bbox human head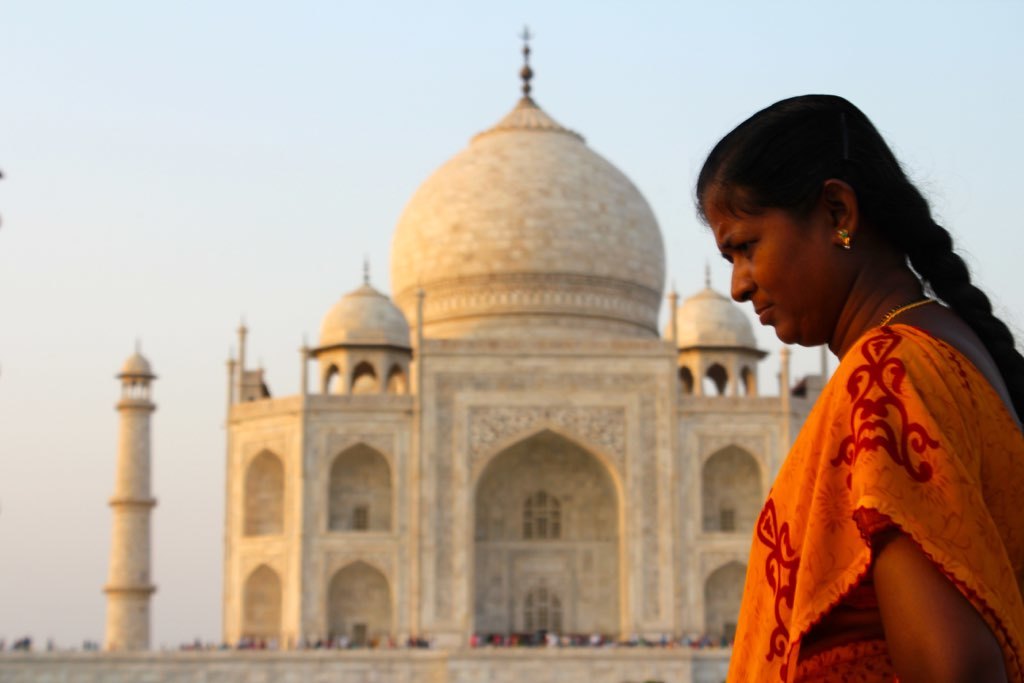
(681,93,931,340)
